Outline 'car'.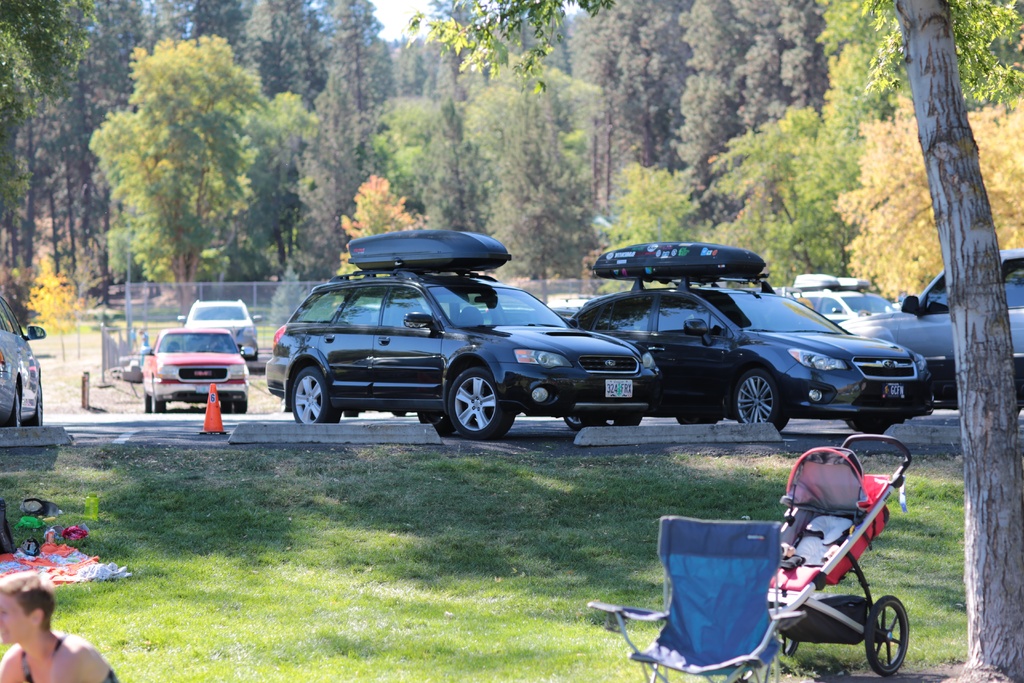
Outline: [x1=563, y1=236, x2=934, y2=438].
